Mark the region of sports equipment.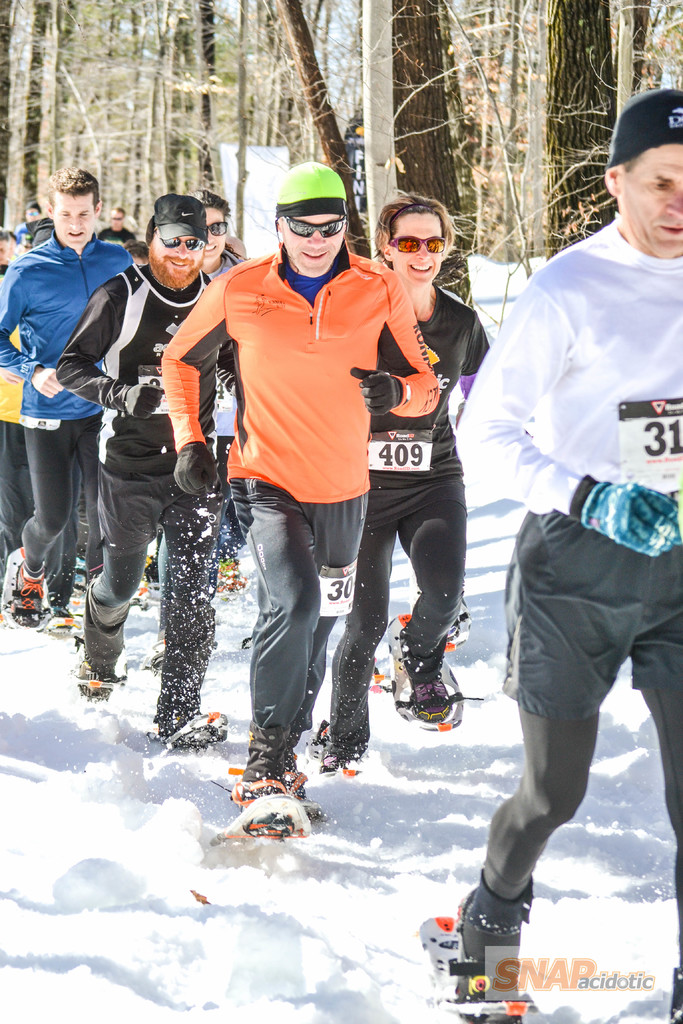
Region: locate(416, 910, 531, 1023).
